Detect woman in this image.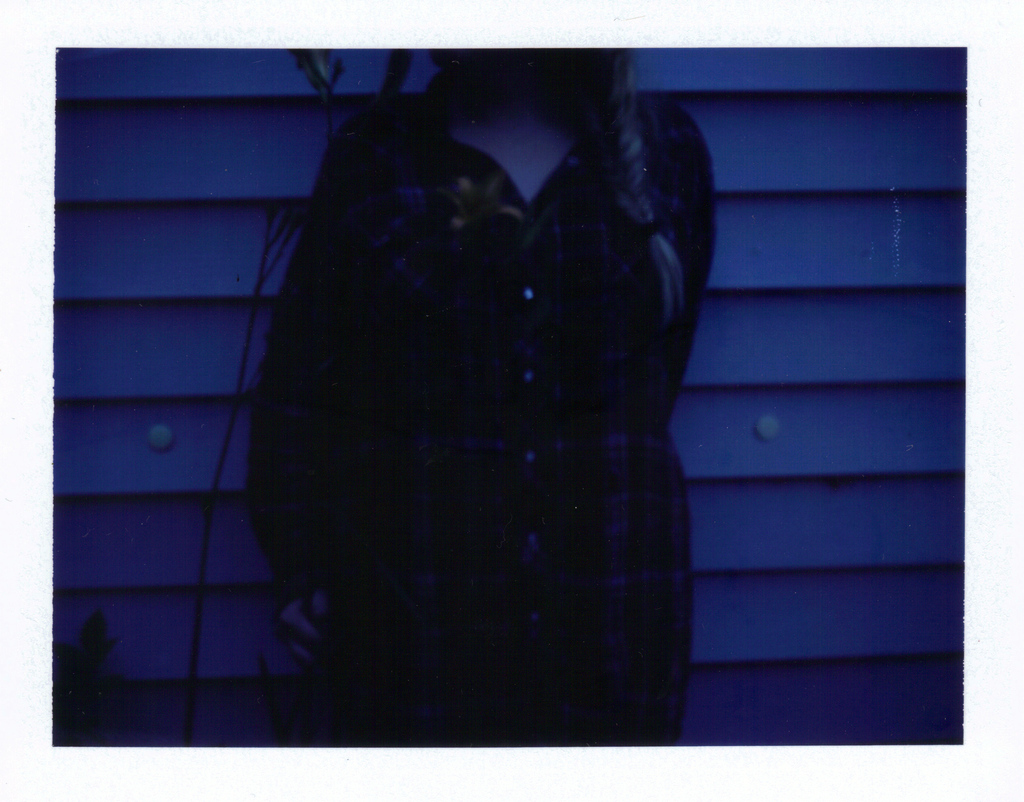
Detection: x1=134, y1=83, x2=824, y2=760.
